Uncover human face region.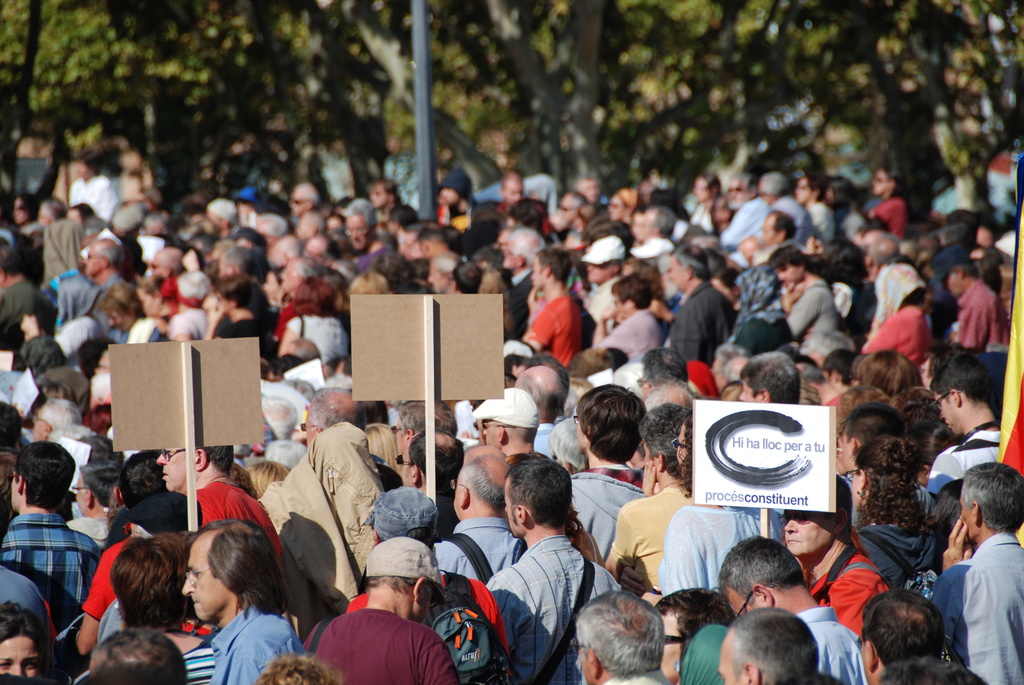
Uncovered: bbox=(763, 216, 779, 247).
